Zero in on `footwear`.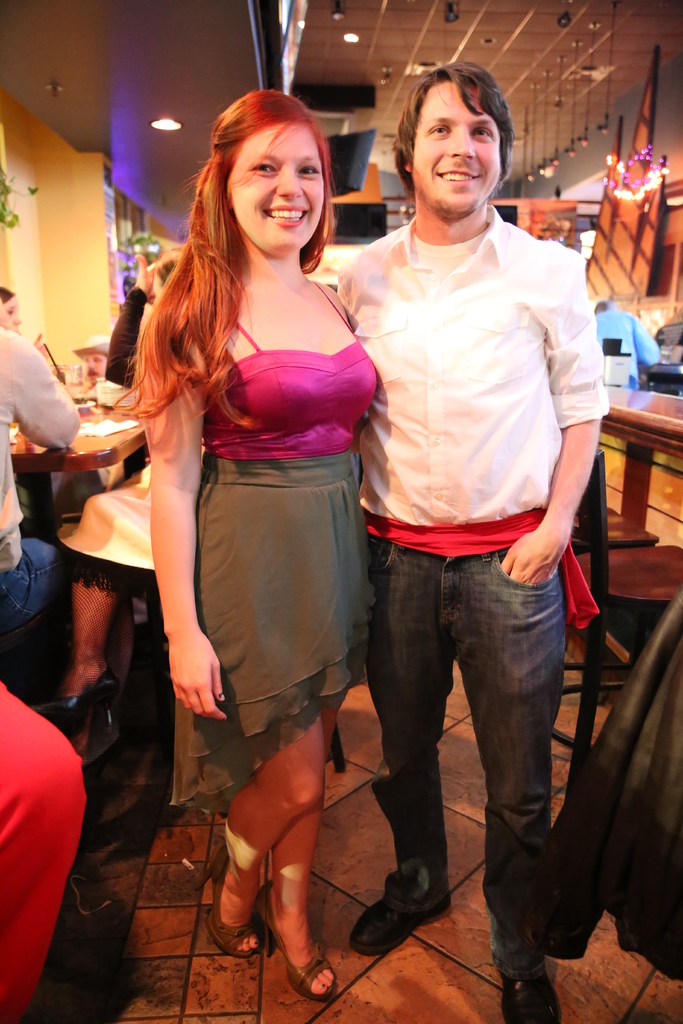
Zeroed in: <box>268,870,321,1001</box>.
